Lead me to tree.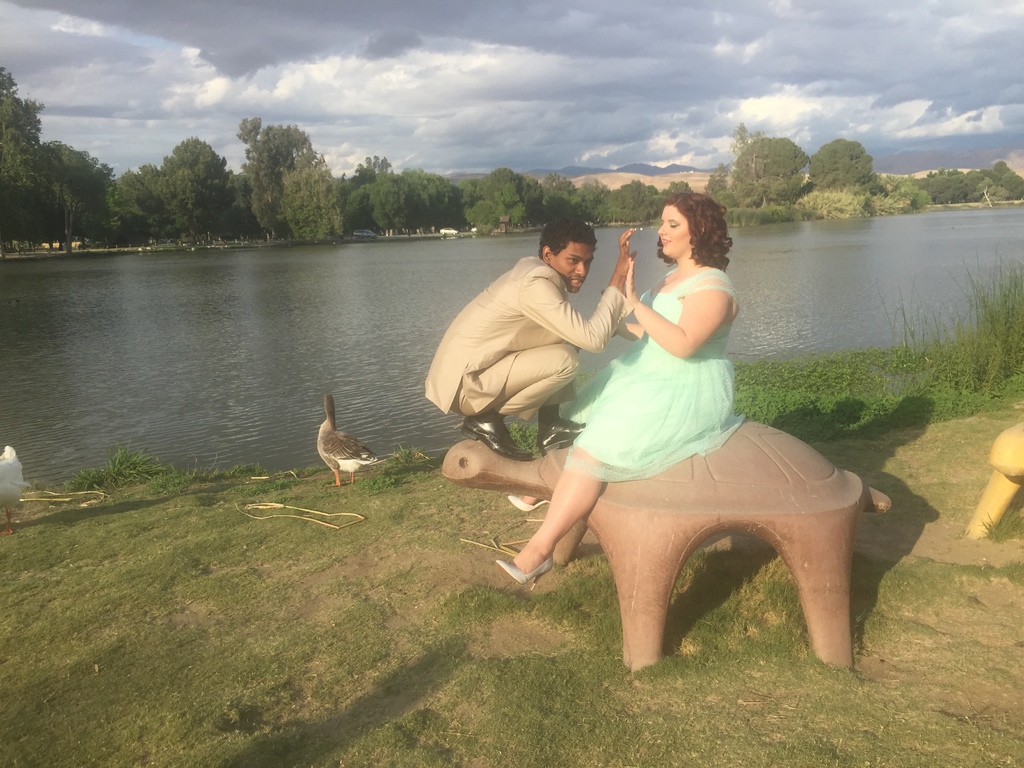
Lead to bbox=[378, 168, 451, 241].
